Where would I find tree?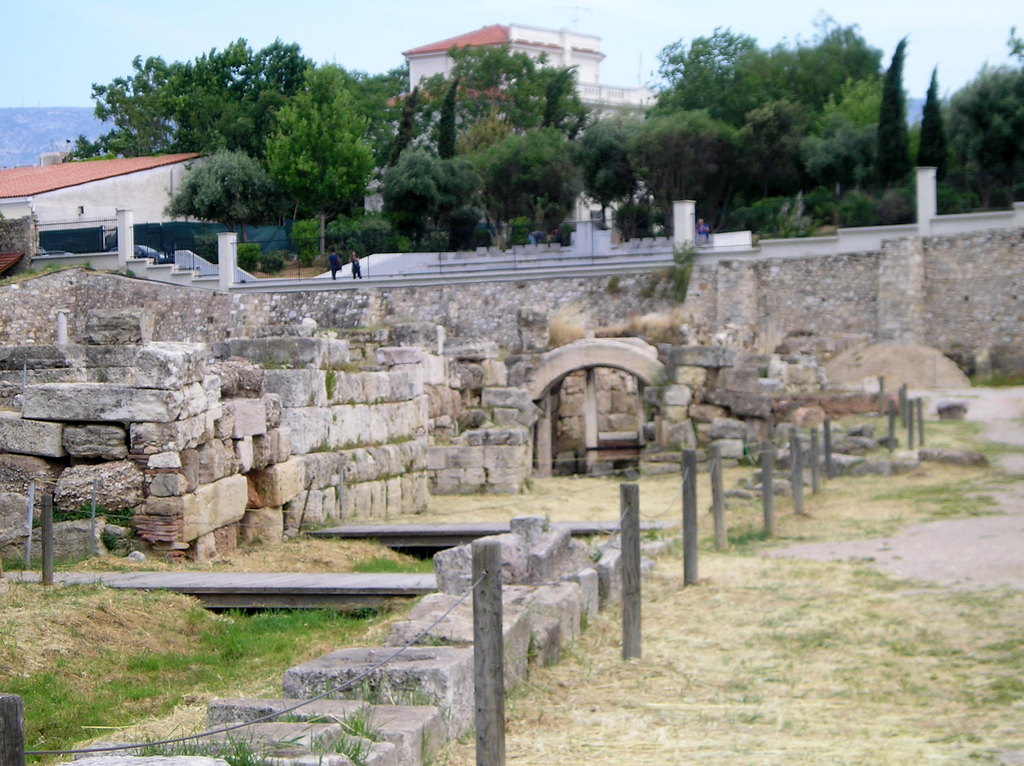
At [152, 132, 296, 226].
